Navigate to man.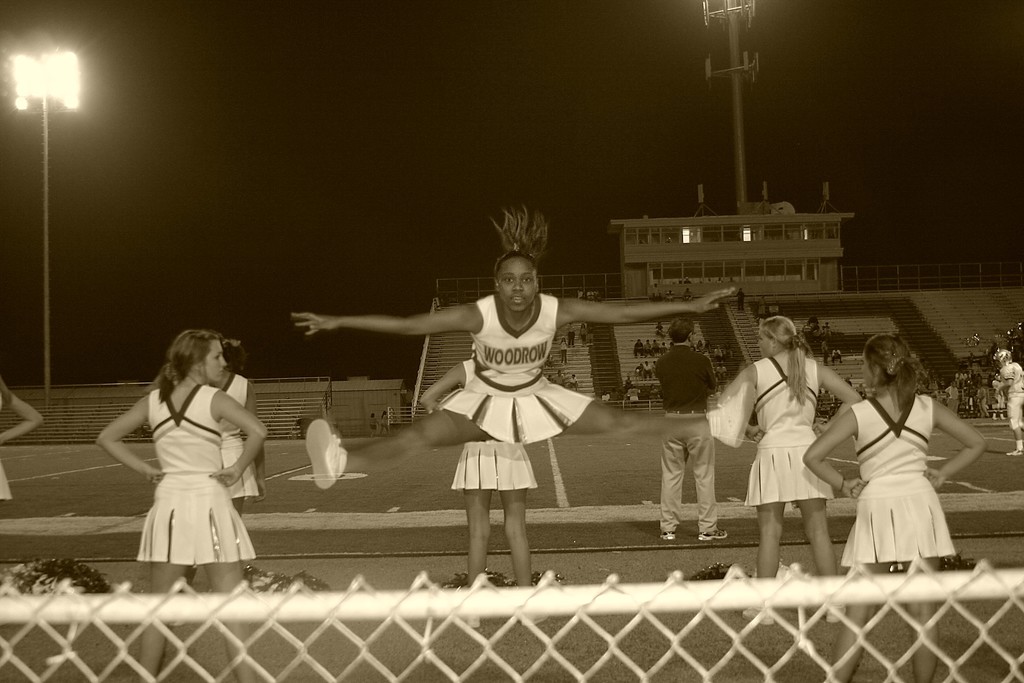
Navigation target: box(662, 309, 727, 544).
